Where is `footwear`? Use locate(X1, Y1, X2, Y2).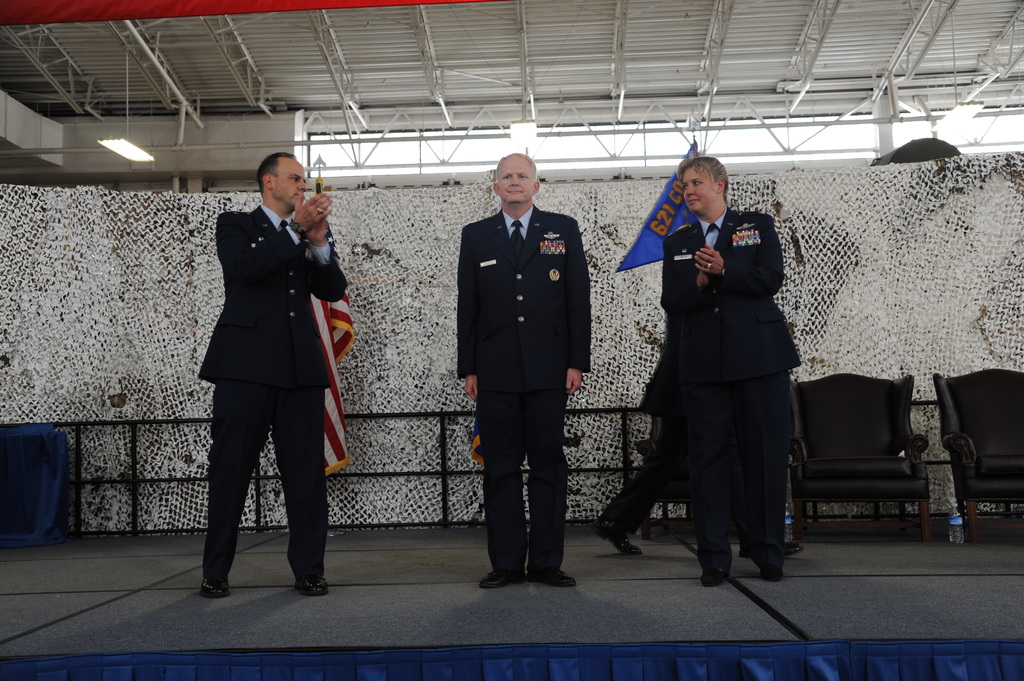
locate(764, 563, 786, 584).
